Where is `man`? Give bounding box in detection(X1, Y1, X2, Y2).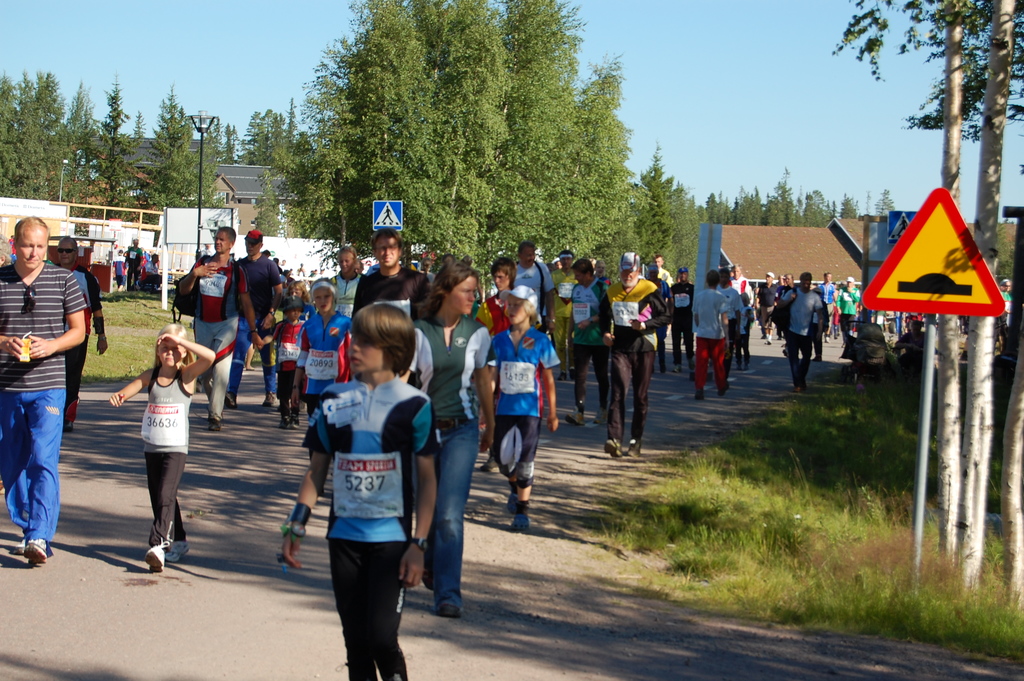
detection(358, 224, 429, 328).
